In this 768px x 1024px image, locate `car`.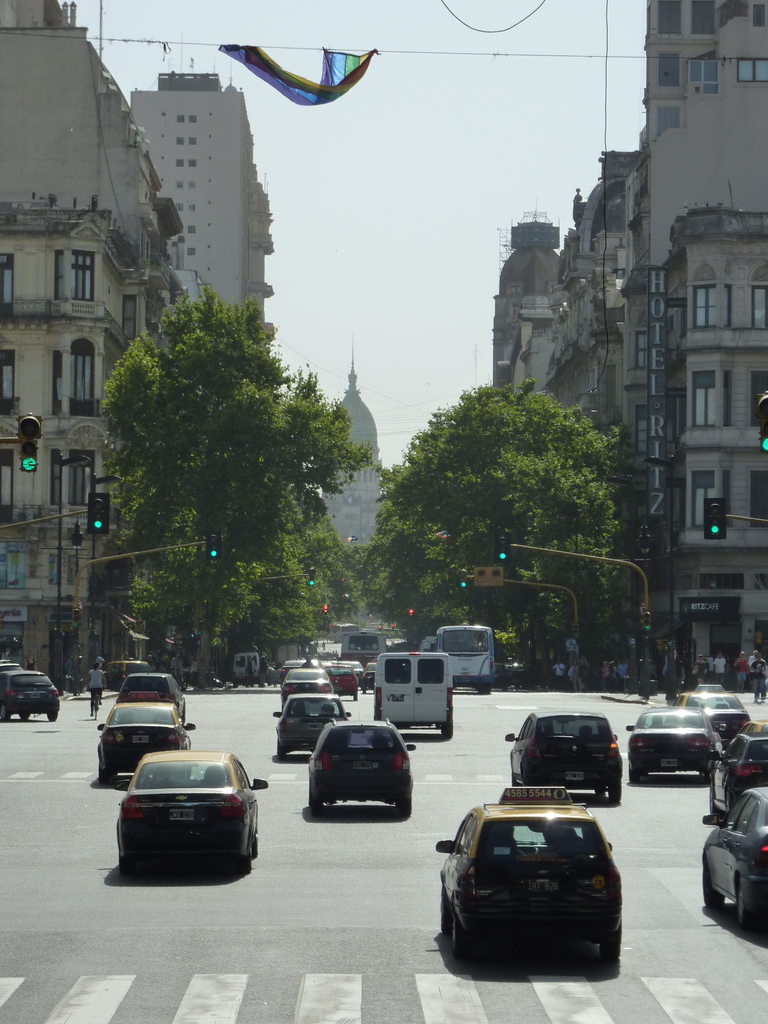
Bounding box: (x1=300, y1=715, x2=411, y2=818).
